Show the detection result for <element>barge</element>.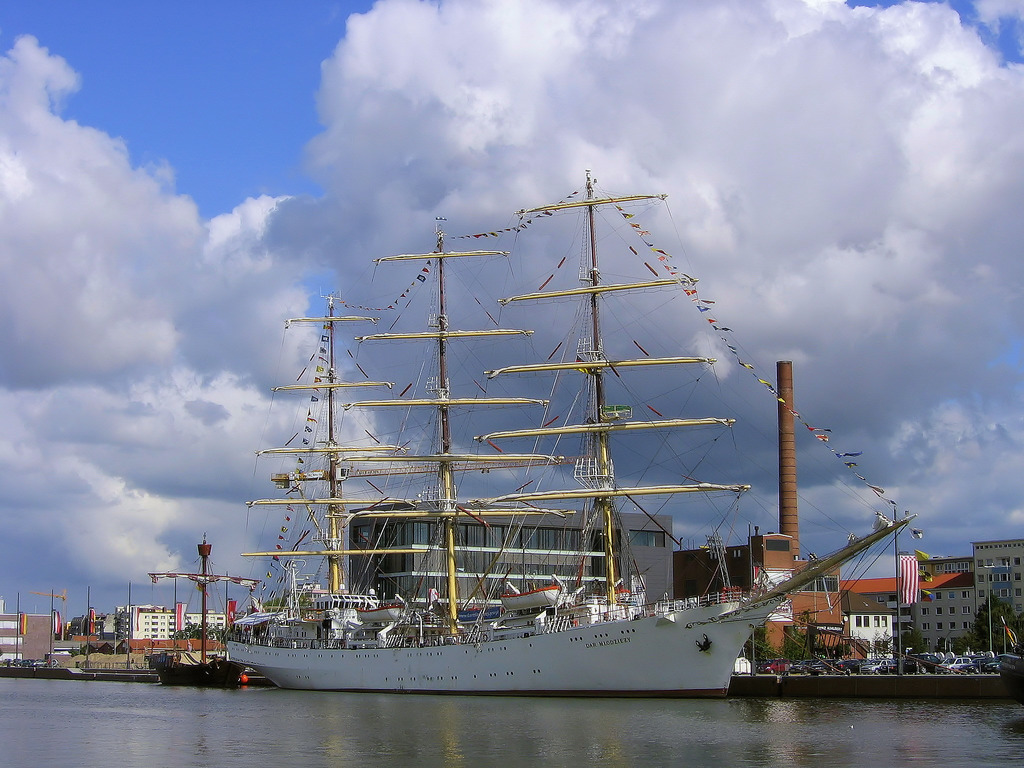
bbox=[148, 535, 260, 688].
